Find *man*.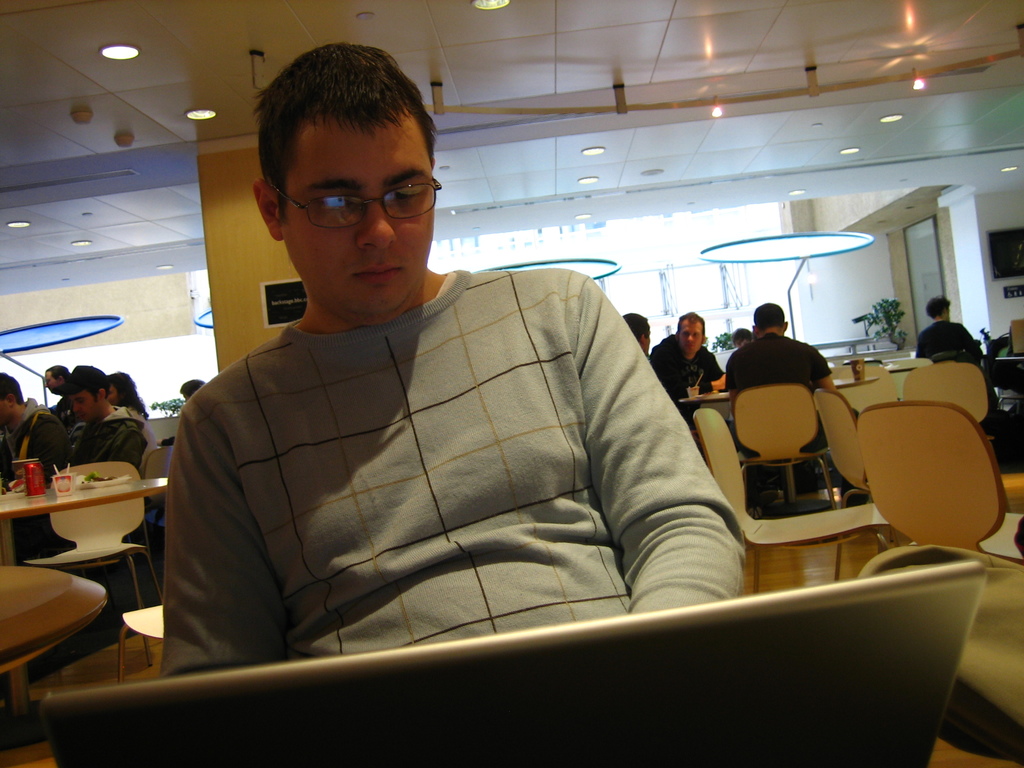
rect(637, 300, 741, 410).
